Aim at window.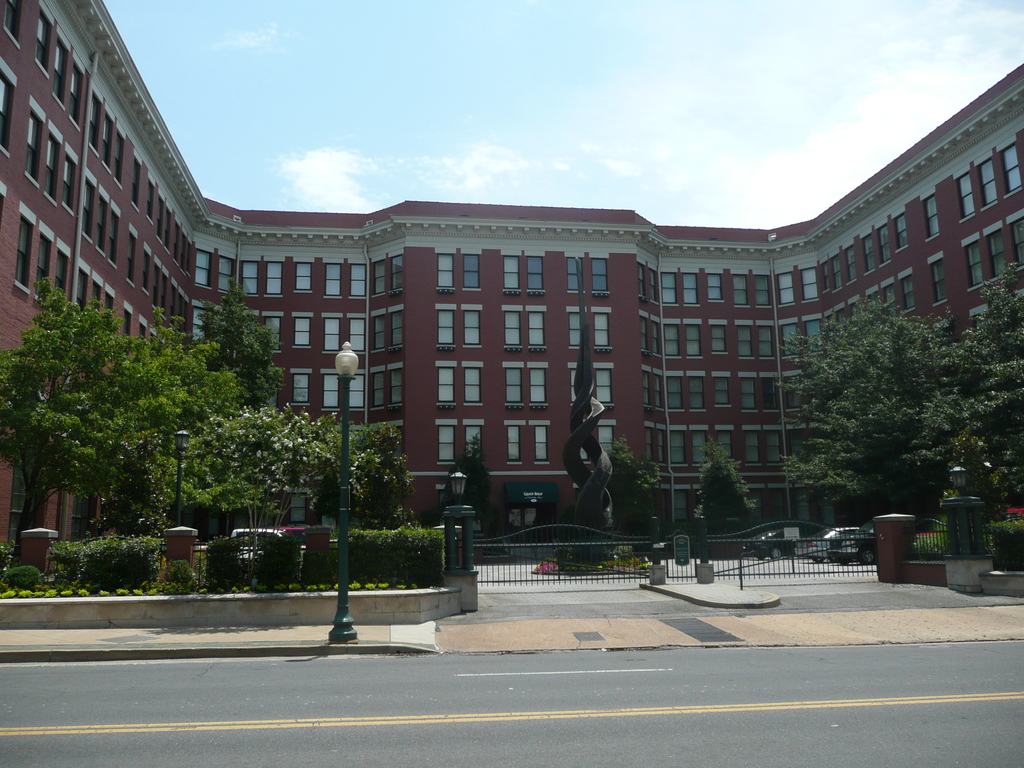
Aimed at crop(93, 188, 109, 253).
